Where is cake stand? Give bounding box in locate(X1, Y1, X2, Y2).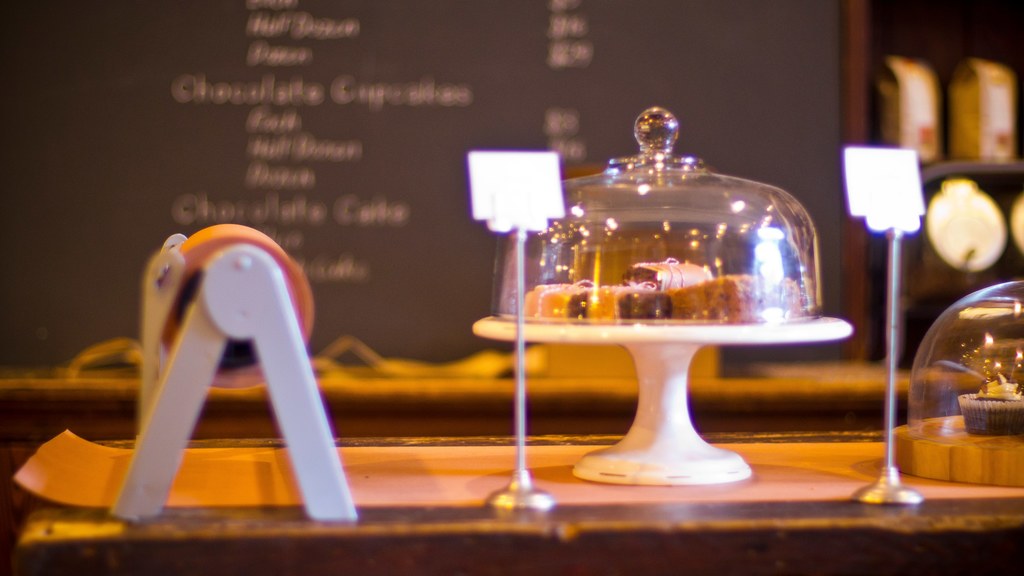
locate(472, 311, 851, 486).
